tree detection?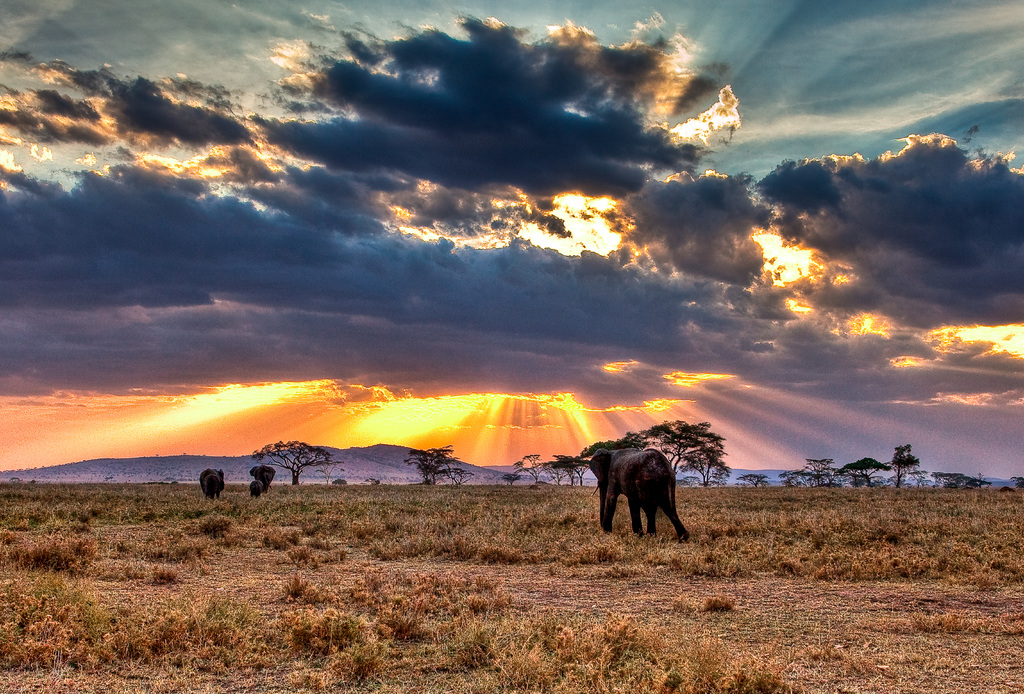
left=1009, top=474, right=1023, bottom=499
